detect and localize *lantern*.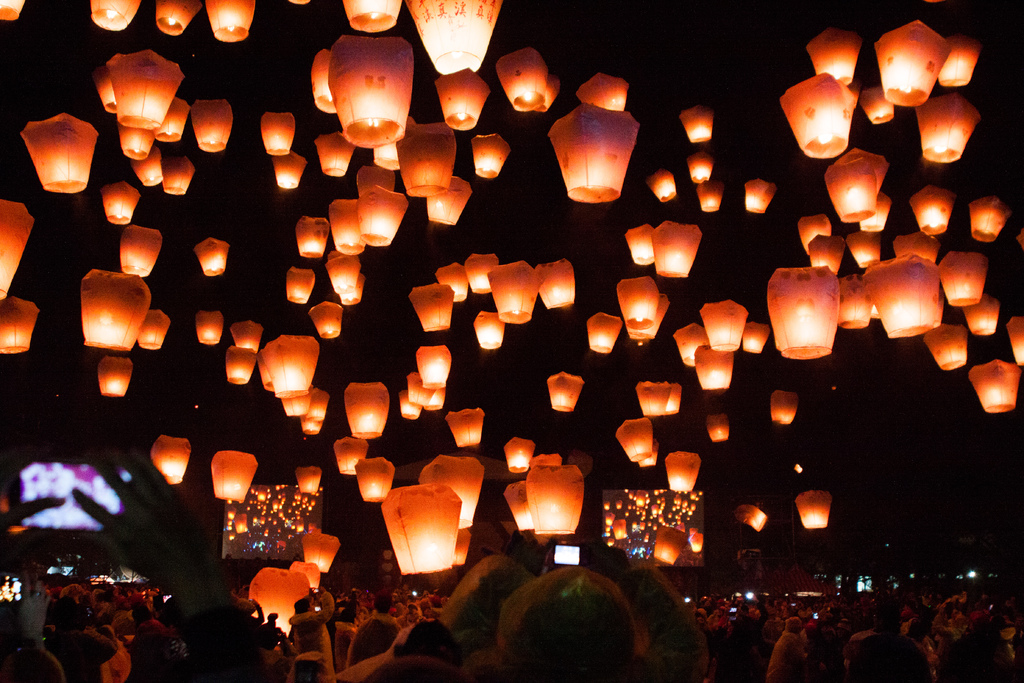
Localized at [736,503,765,528].
